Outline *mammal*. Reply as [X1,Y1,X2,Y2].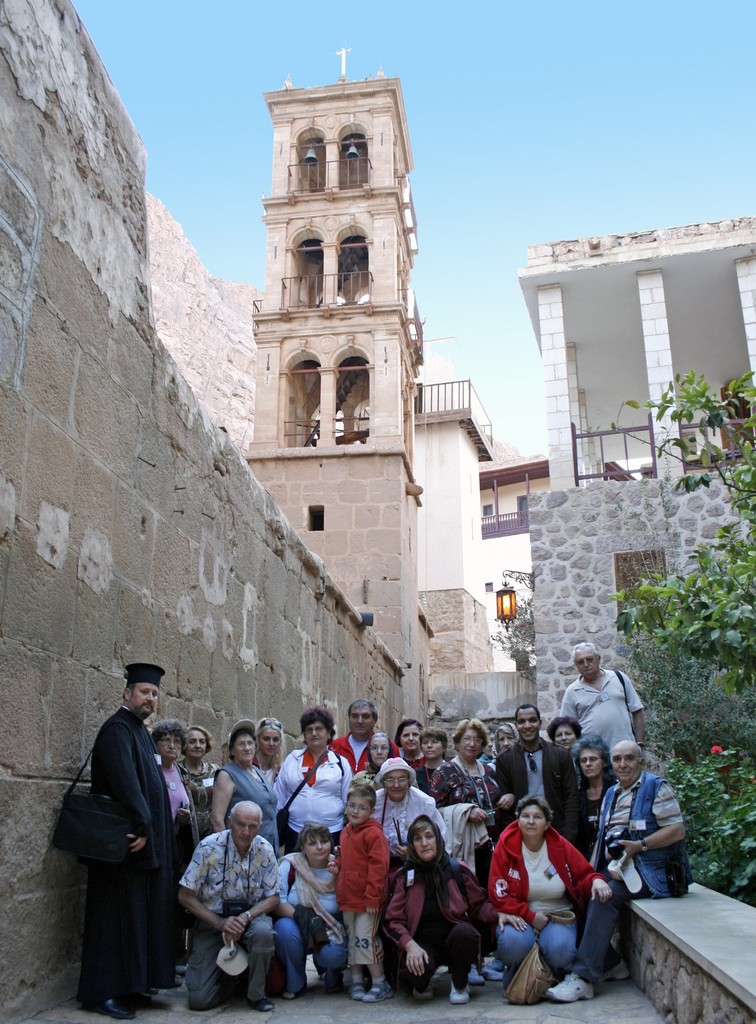
[551,735,693,1006].
